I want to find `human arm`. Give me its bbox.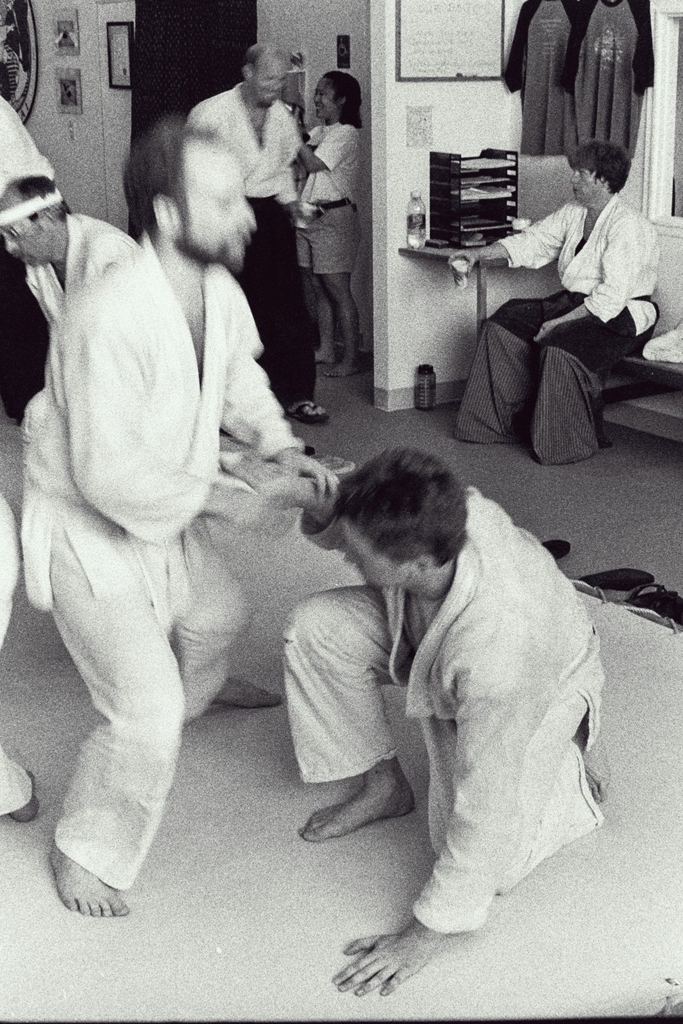
[444,203,572,281].
